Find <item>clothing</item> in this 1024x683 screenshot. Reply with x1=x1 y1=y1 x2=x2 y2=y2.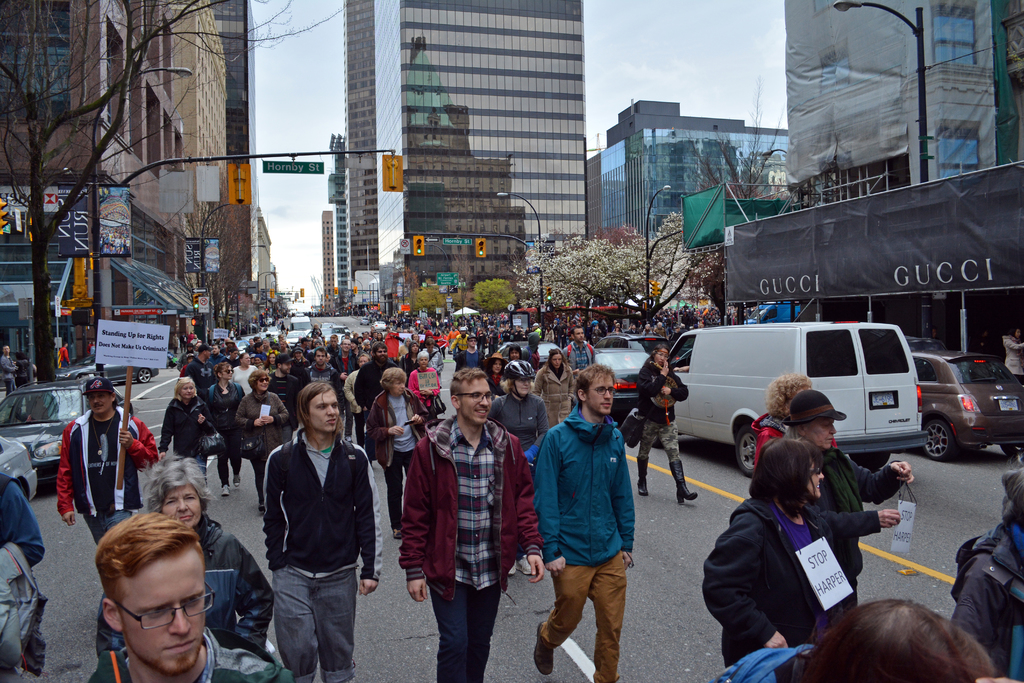
x1=749 y1=412 x2=787 y2=480.
